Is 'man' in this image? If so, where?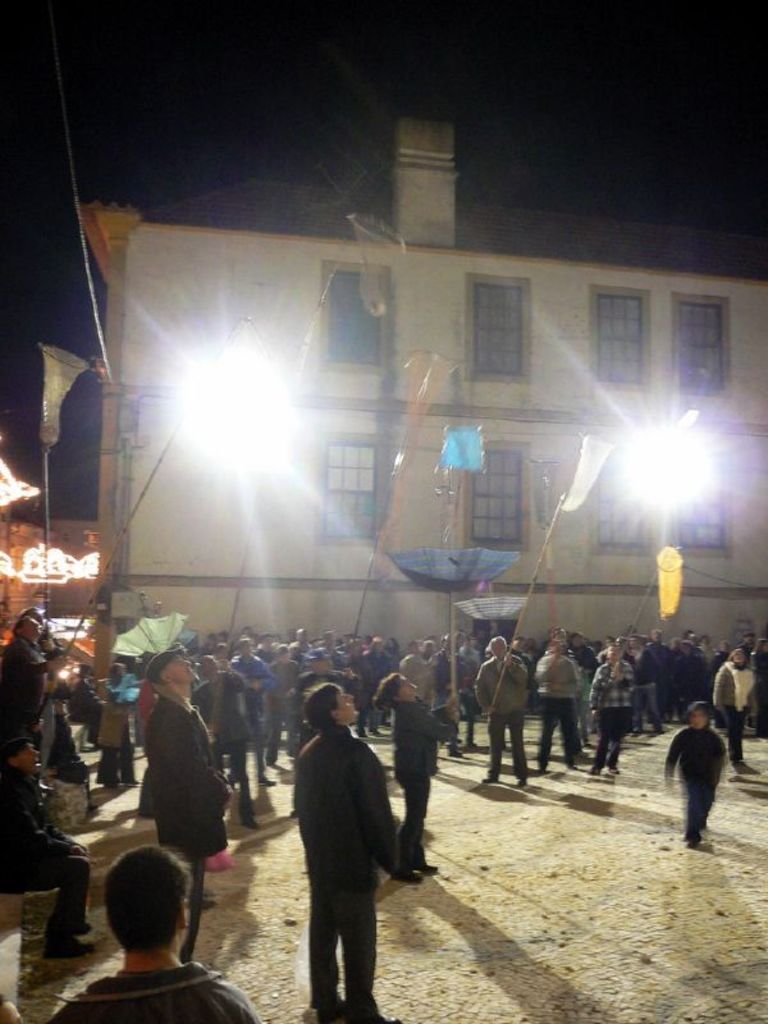
Yes, at <region>472, 634, 532, 783</region>.
